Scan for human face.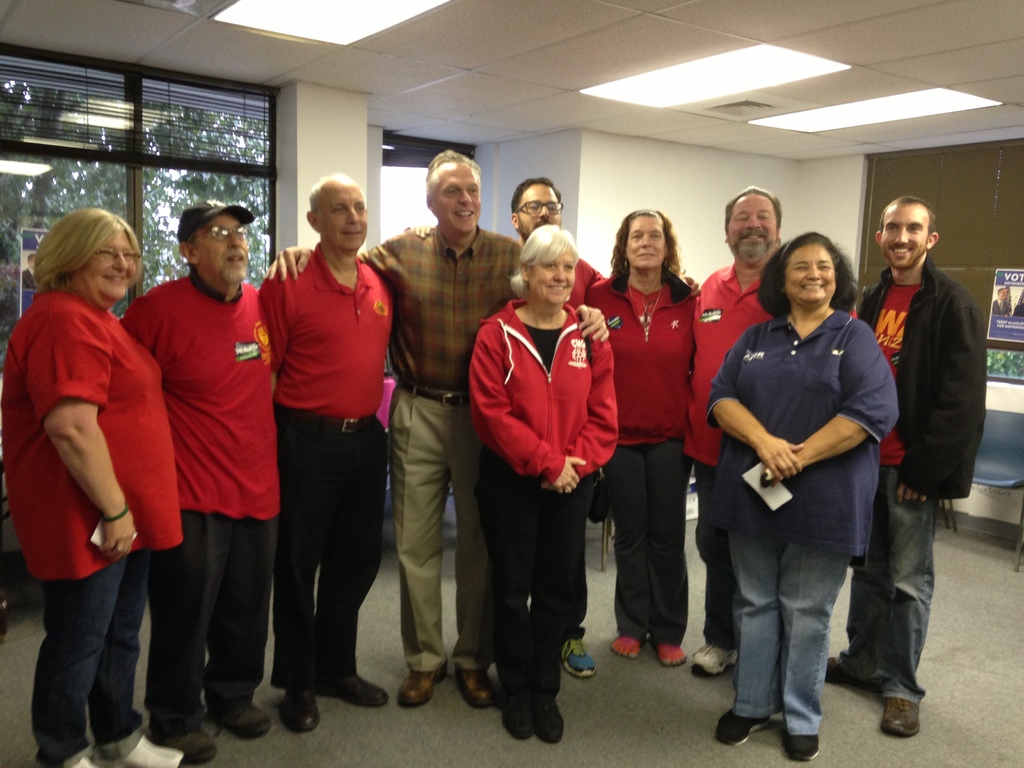
Scan result: x1=727 y1=194 x2=776 y2=261.
